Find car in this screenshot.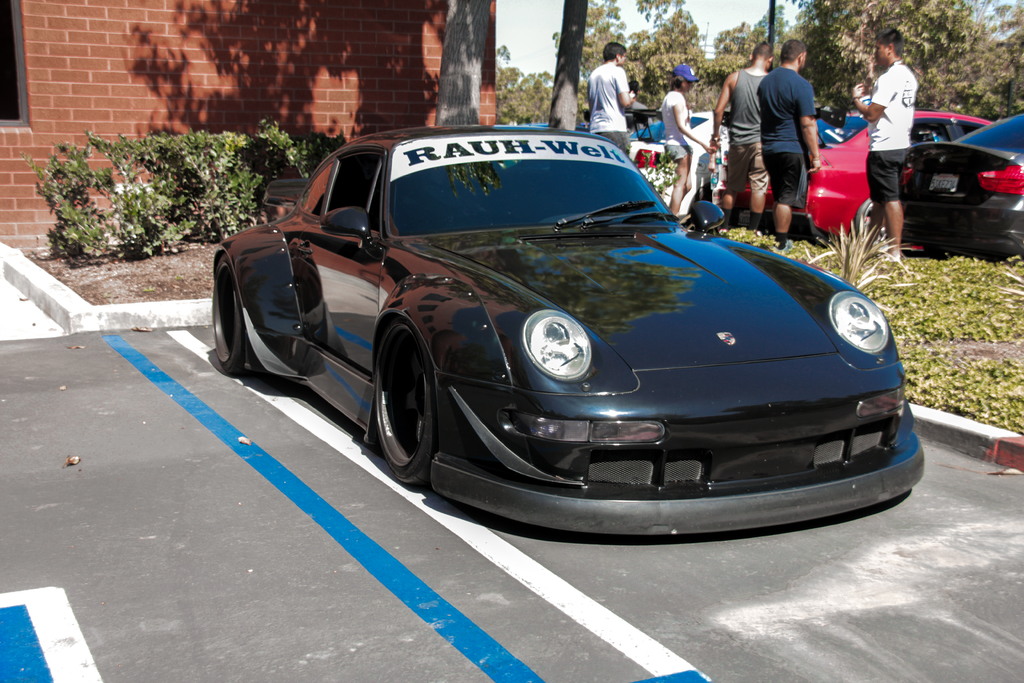
The bounding box for car is 632 108 845 214.
